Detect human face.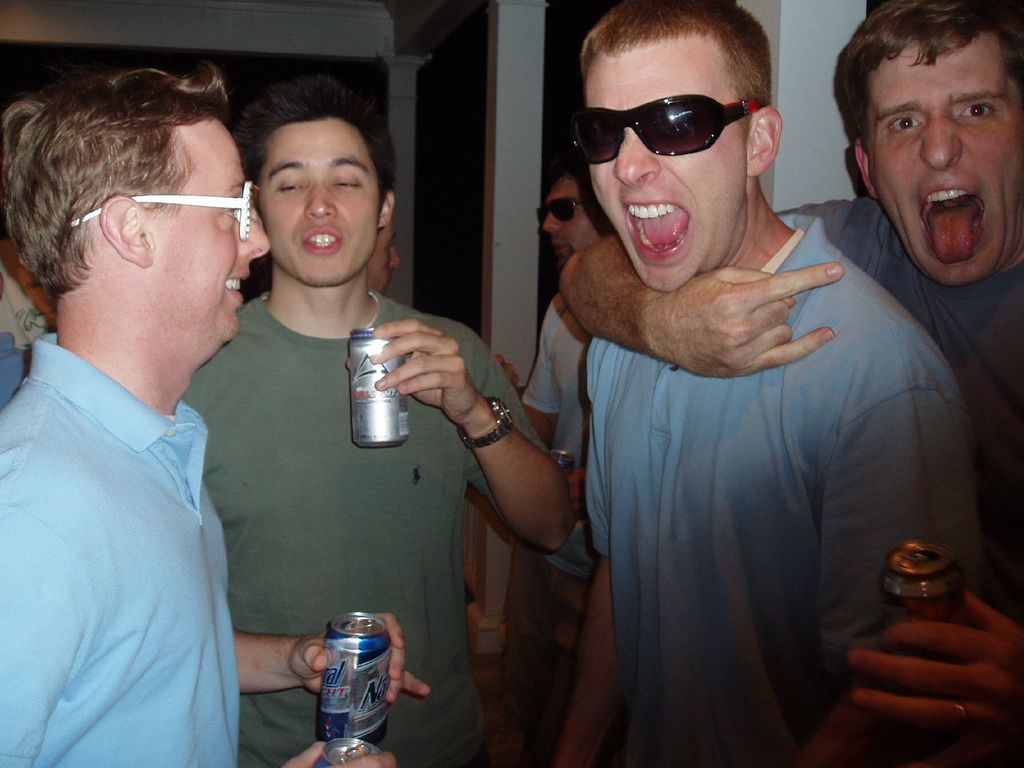
Detected at box(843, 19, 1014, 278).
